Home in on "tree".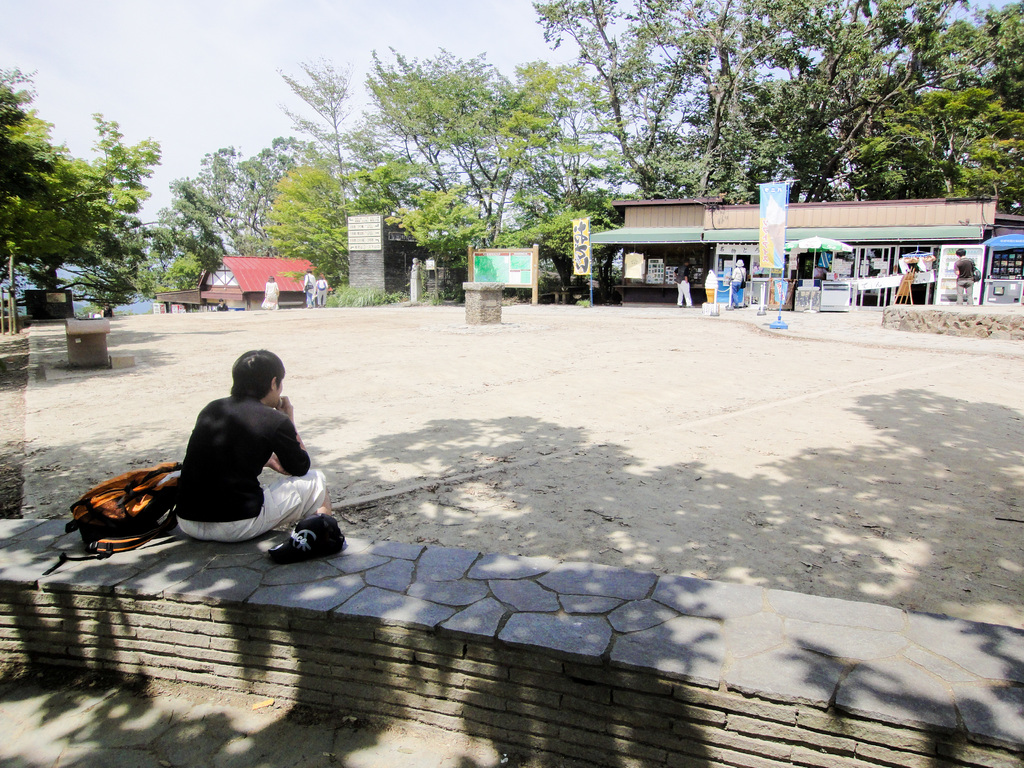
Homed in at (x1=361, y1=47, x2=643, y2=311).
